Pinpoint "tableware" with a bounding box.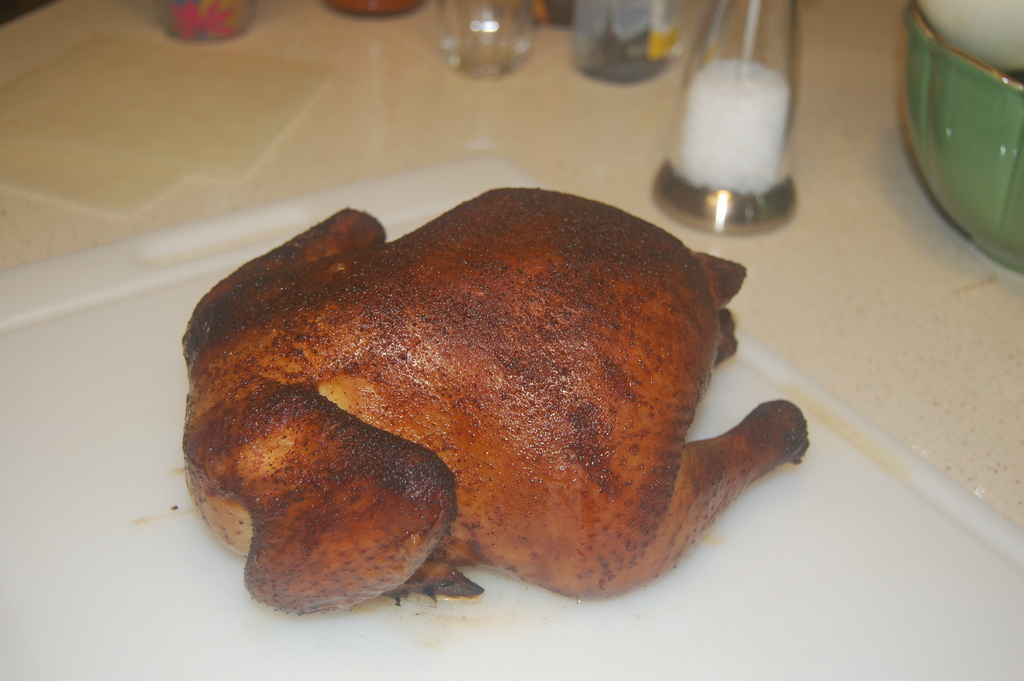
bbox(899, 0, 1023, 238).
